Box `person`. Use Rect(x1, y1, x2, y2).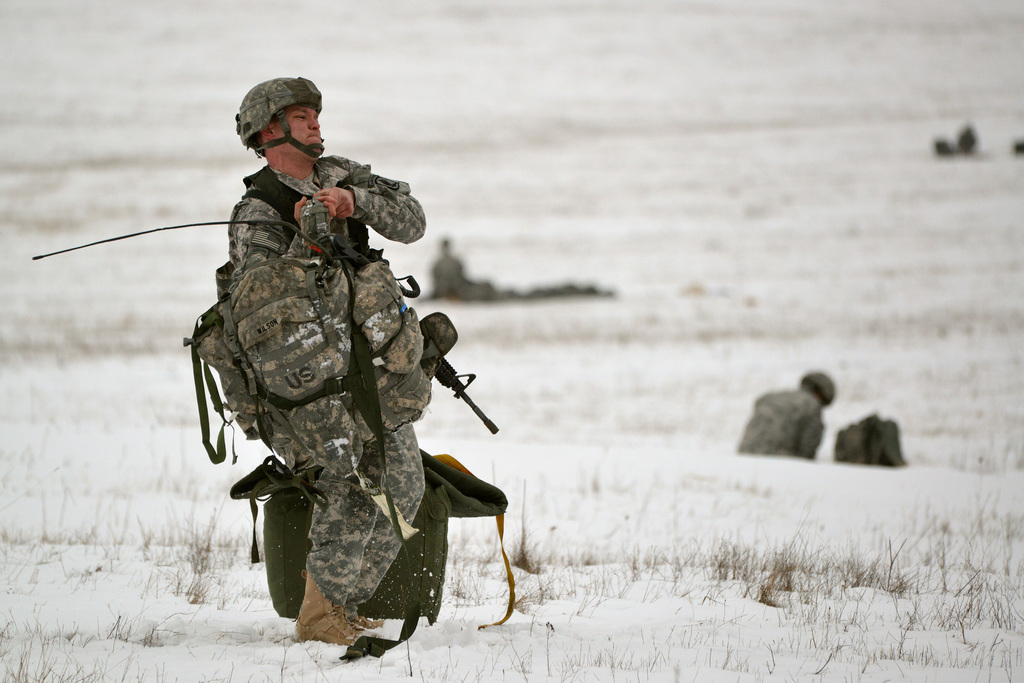
Rect(147, 115, 447, 673).
